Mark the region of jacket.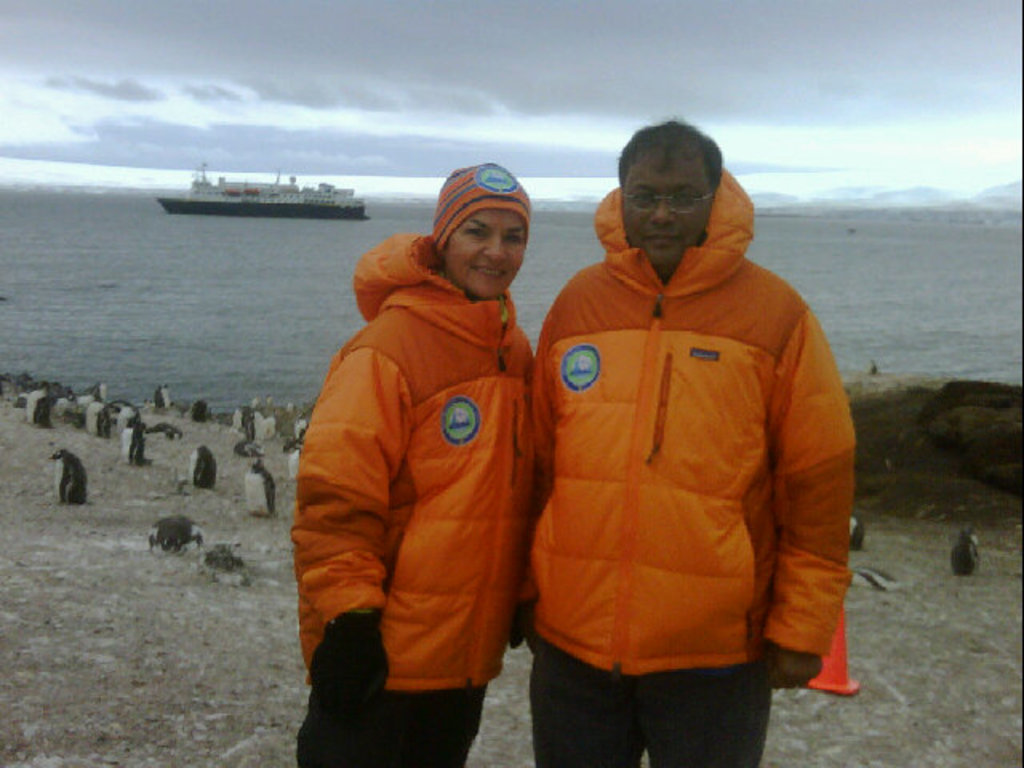
Region: <bbox>298, 226, 560, 694</bbox>.
